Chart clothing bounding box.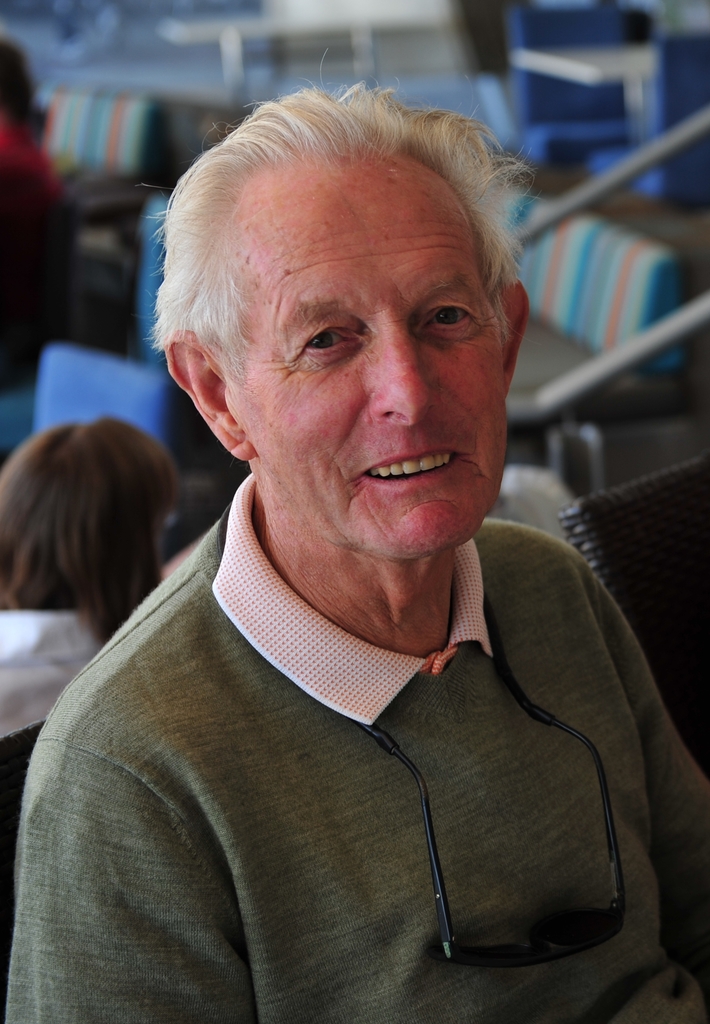
Charted: region(0, 601, 124, 930).
